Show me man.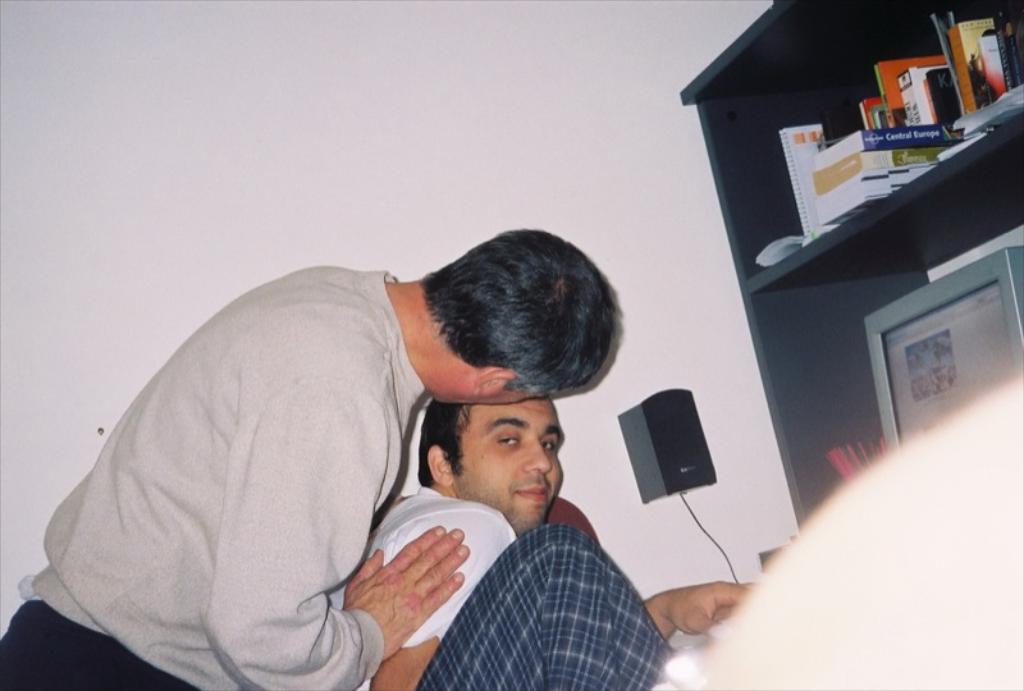
man is here: bbox=(44, 197, 691, 674).
